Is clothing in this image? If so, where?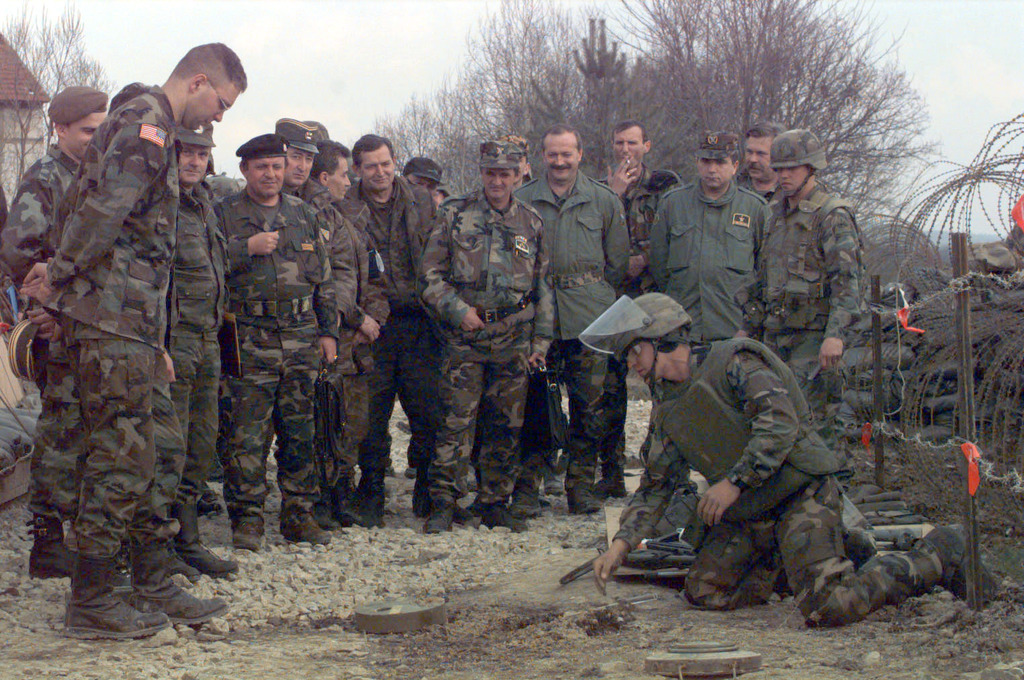
Yes, at 733,177,868,493.
